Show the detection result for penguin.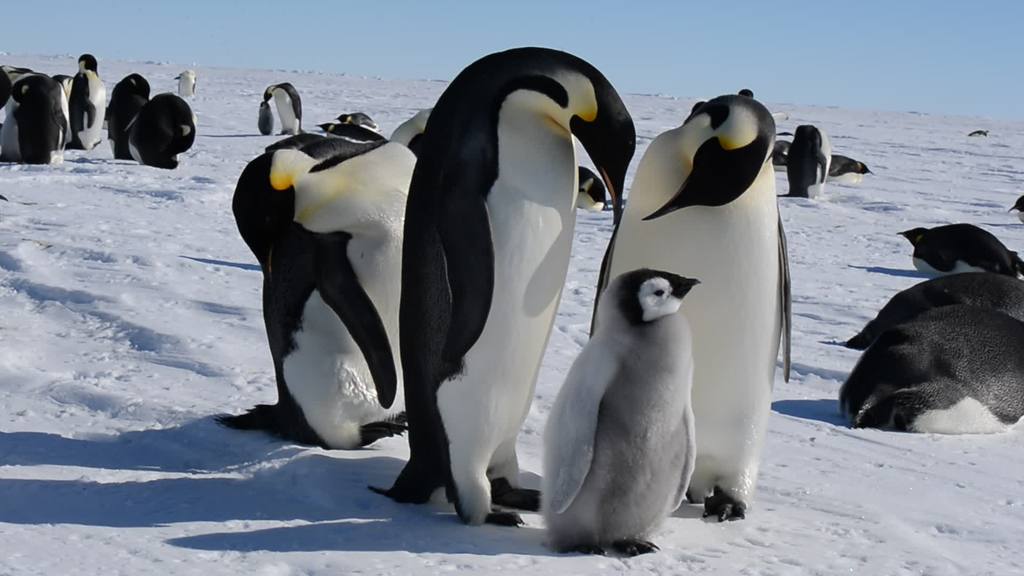
<region>843, 282, 1023, 346</region>.
